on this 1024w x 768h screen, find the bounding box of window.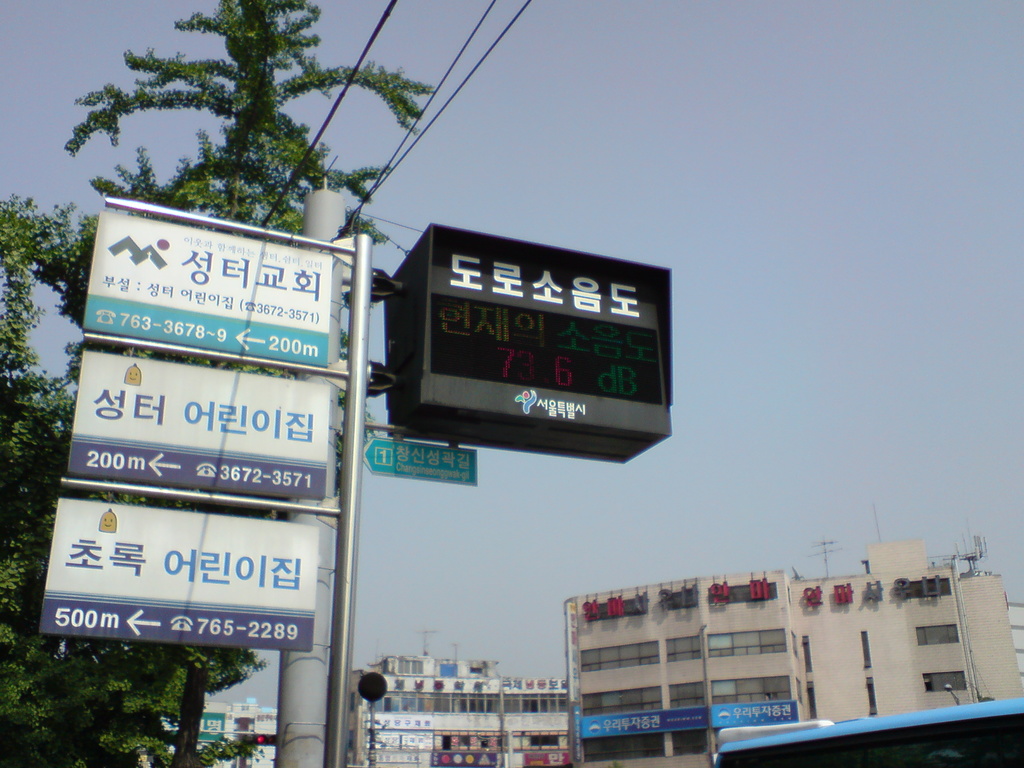
Bounding box: rect(914, 625, 959, 647).
